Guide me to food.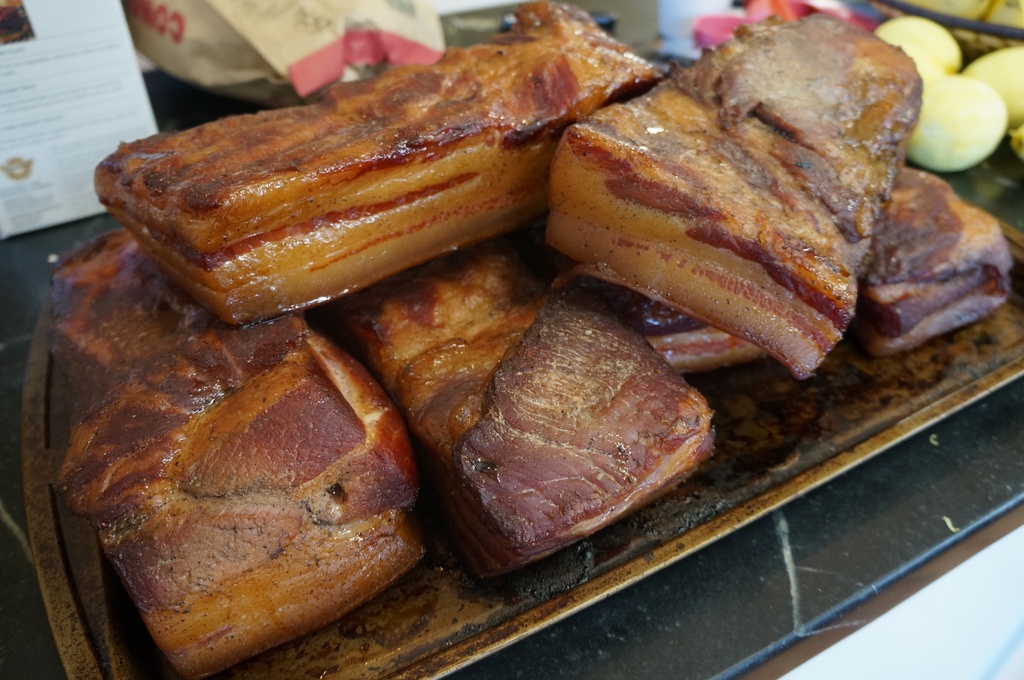
Guidance: <bbox>47, 228, 431, 679</bbox>.
